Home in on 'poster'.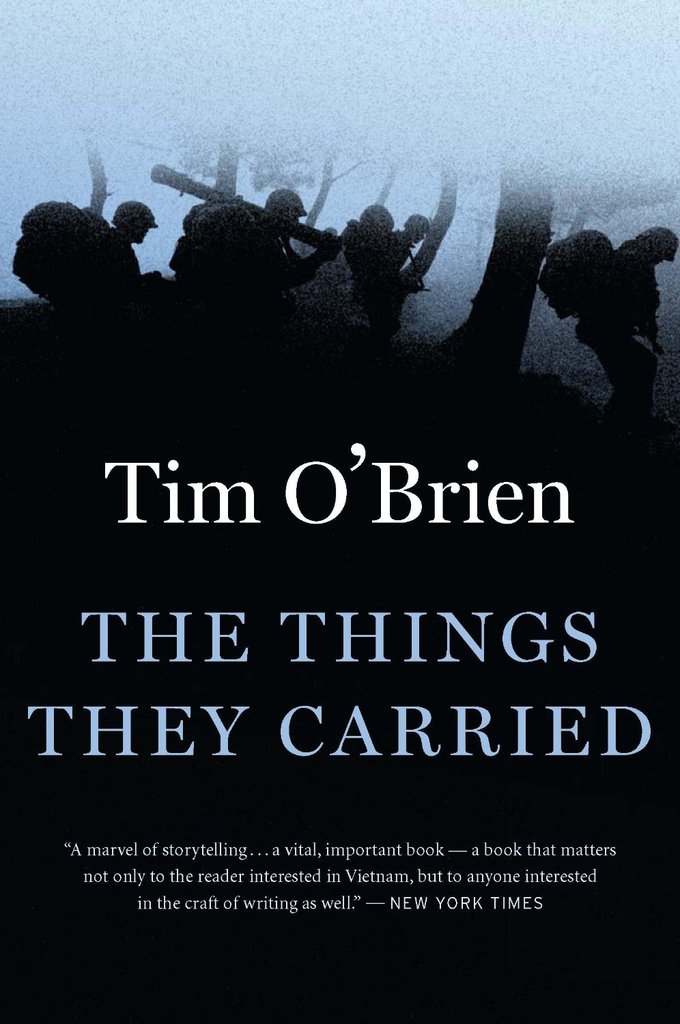
Homed in at 0, 0, 679, 1023.
